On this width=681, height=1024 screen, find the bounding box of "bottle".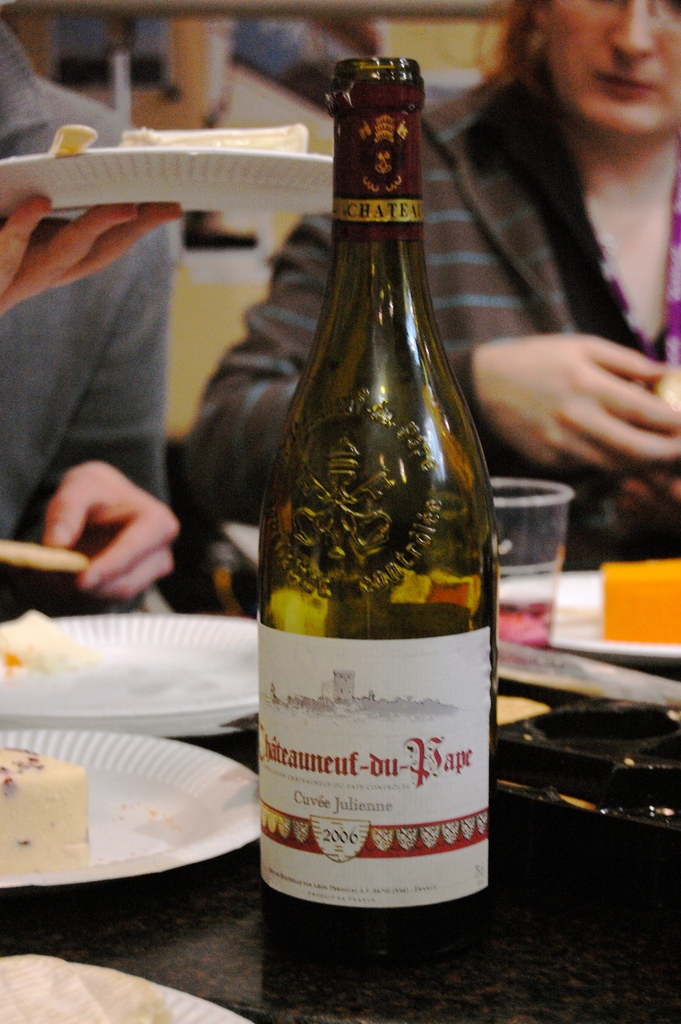
Bounding box: l=249, t=40, r=499, b=938.
